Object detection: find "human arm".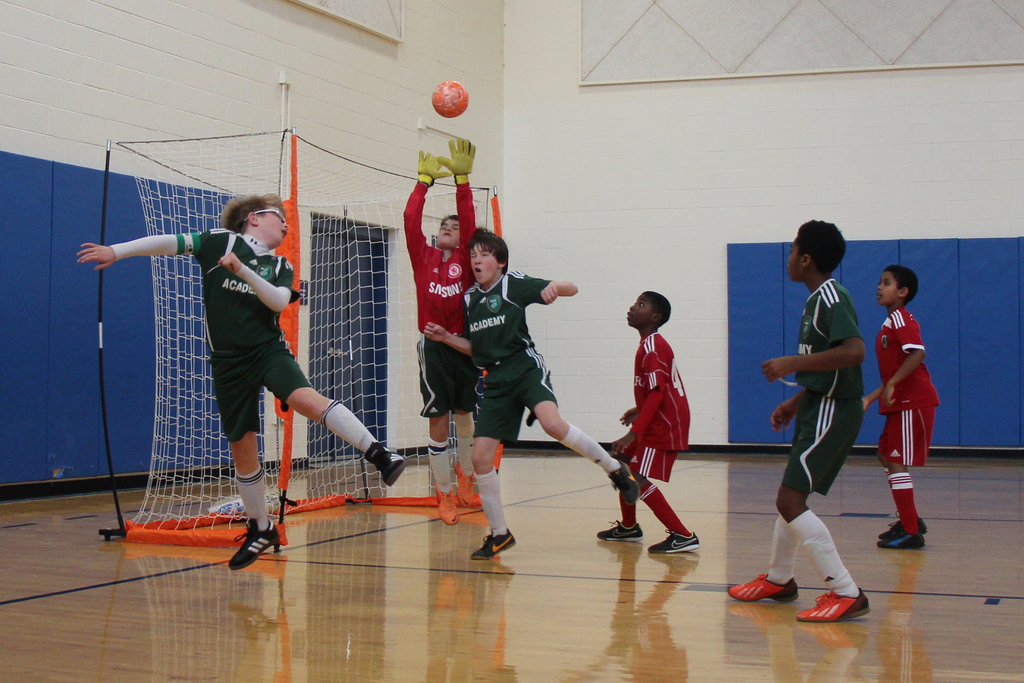
l=76, t=223, r=188, b=288.
